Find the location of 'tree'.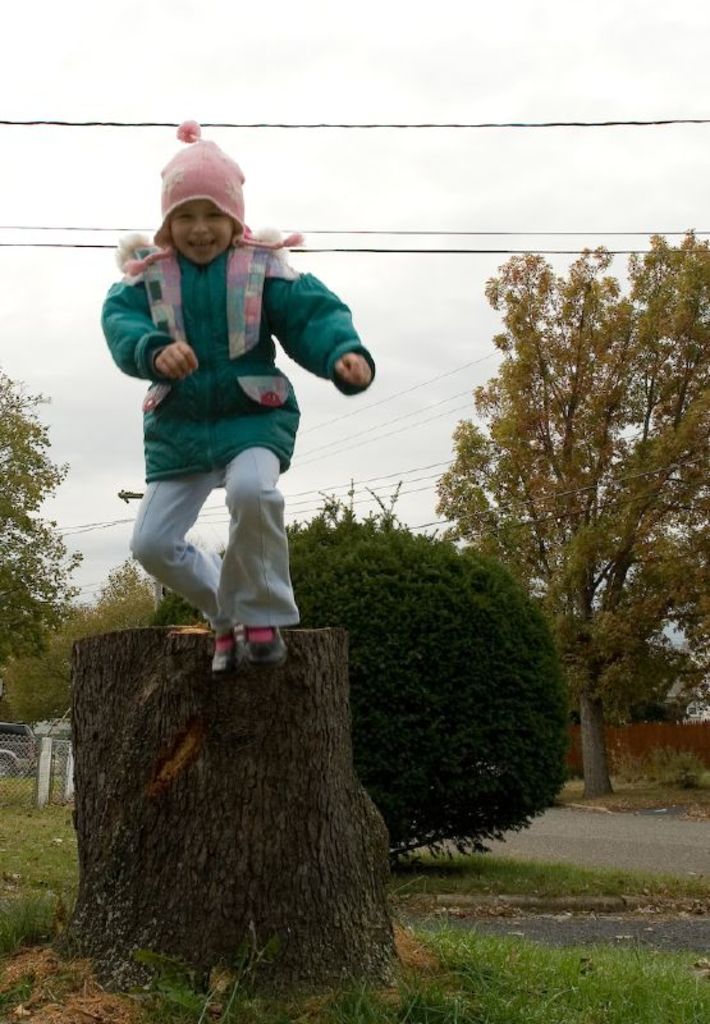
Location: [435, 230, 709, 801].
